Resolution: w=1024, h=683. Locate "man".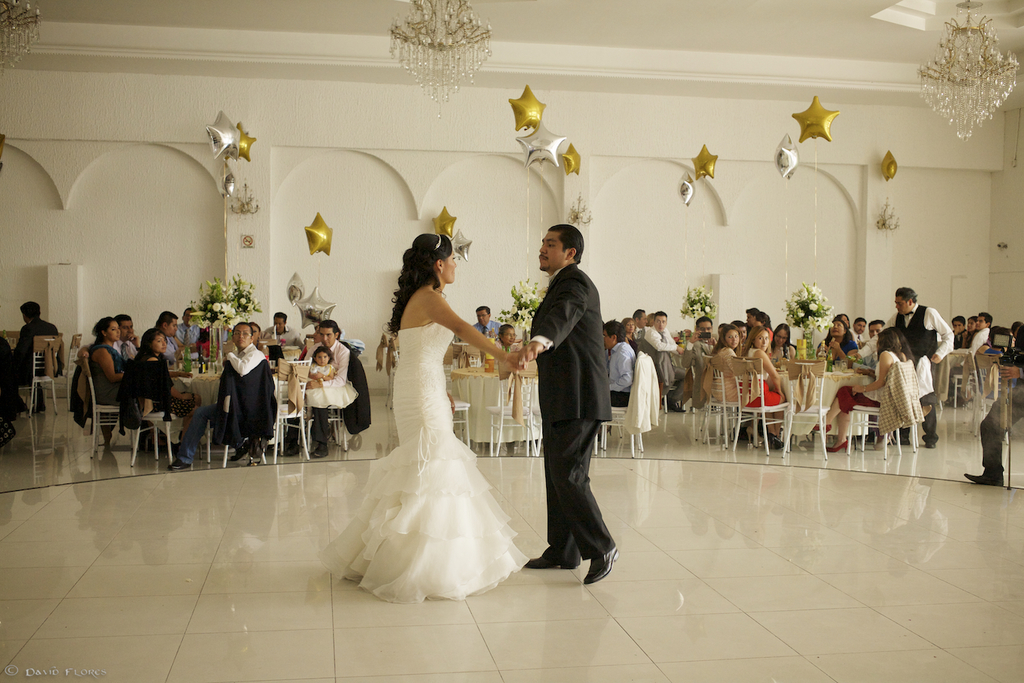
<bbox>153, 311, 185, 362</bbox>.
